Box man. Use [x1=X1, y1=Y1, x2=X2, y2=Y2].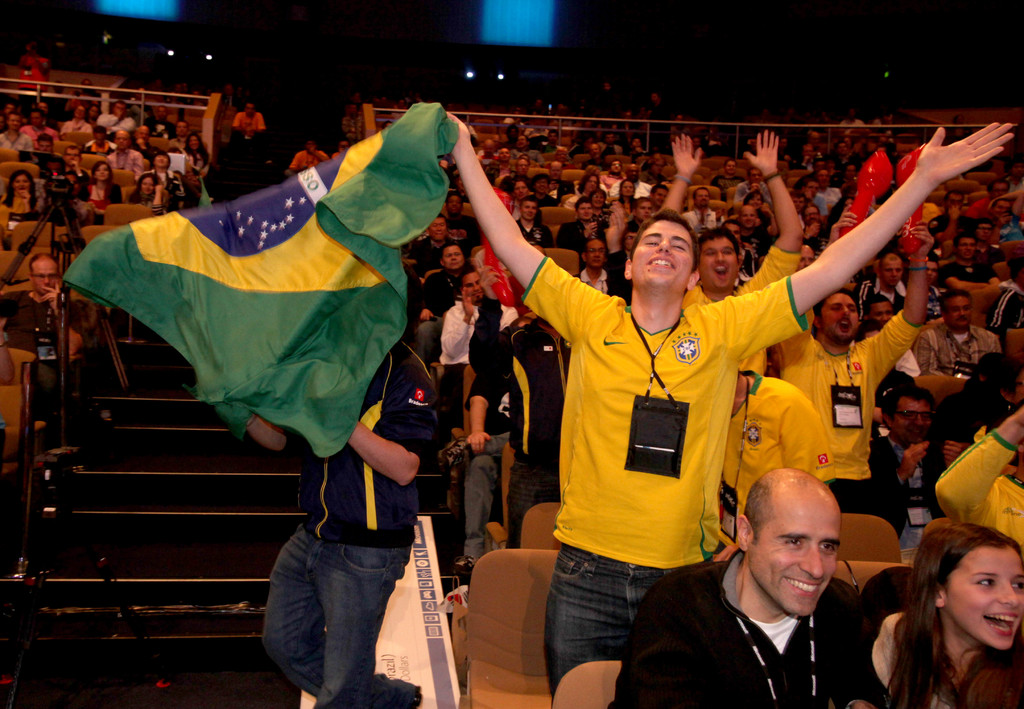
[x1=468, y1=311, x2=566, y2=537].
